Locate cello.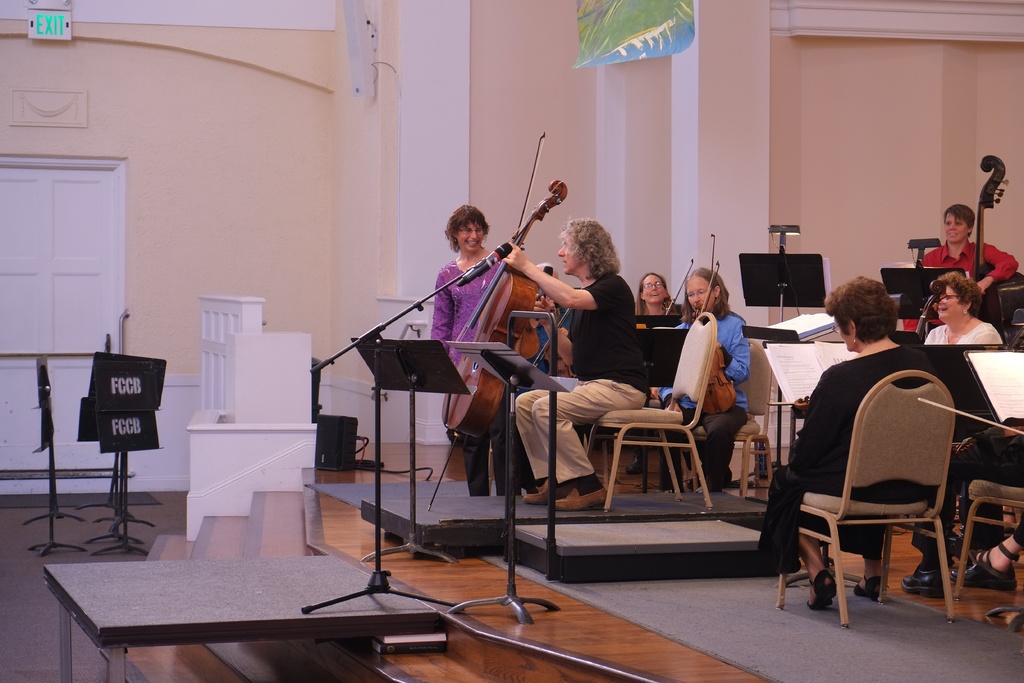
Bounding box: l=696, t=235, r=735, b=413.
